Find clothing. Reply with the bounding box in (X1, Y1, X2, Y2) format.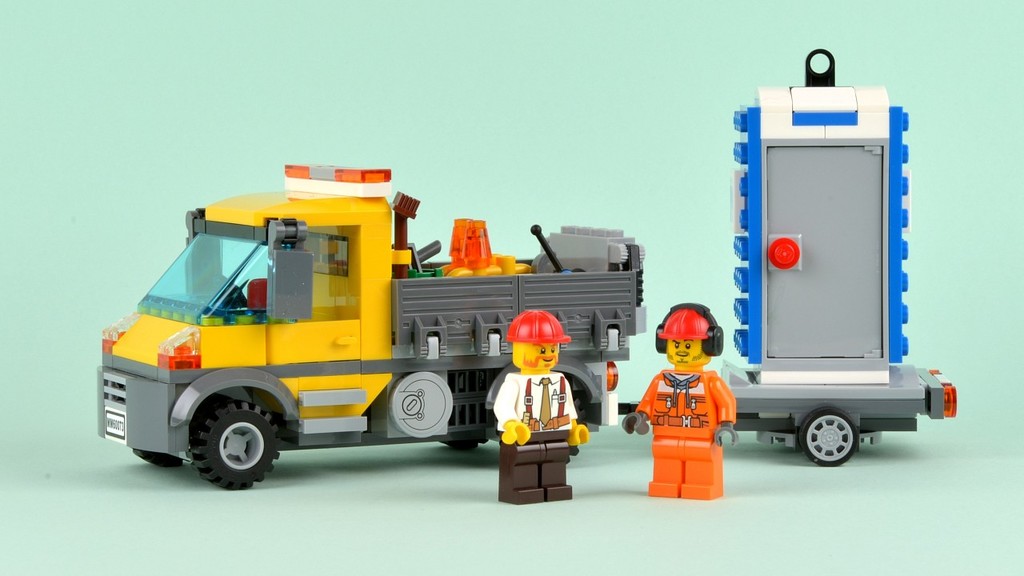
(494, 374, 582, 448).
